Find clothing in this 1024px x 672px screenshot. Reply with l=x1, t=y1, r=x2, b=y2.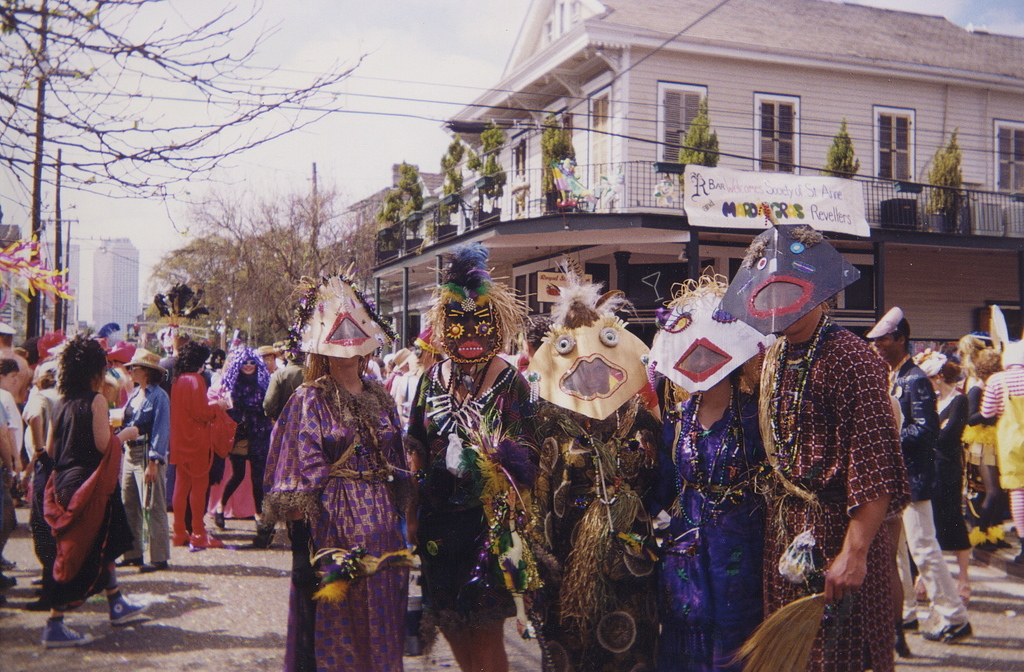
l=40, t=388, r=133, b=614.
